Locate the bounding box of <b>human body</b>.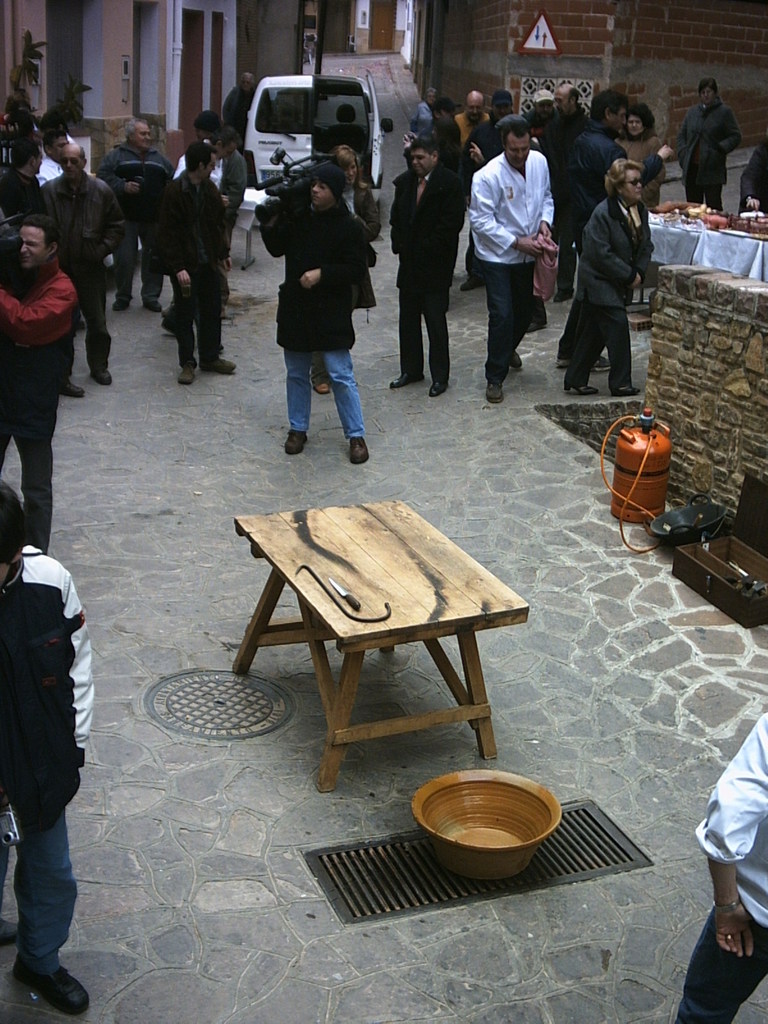
Bounding box: {"x1": 0, "y1": 168, "x2": 45, "y2": 232}.
